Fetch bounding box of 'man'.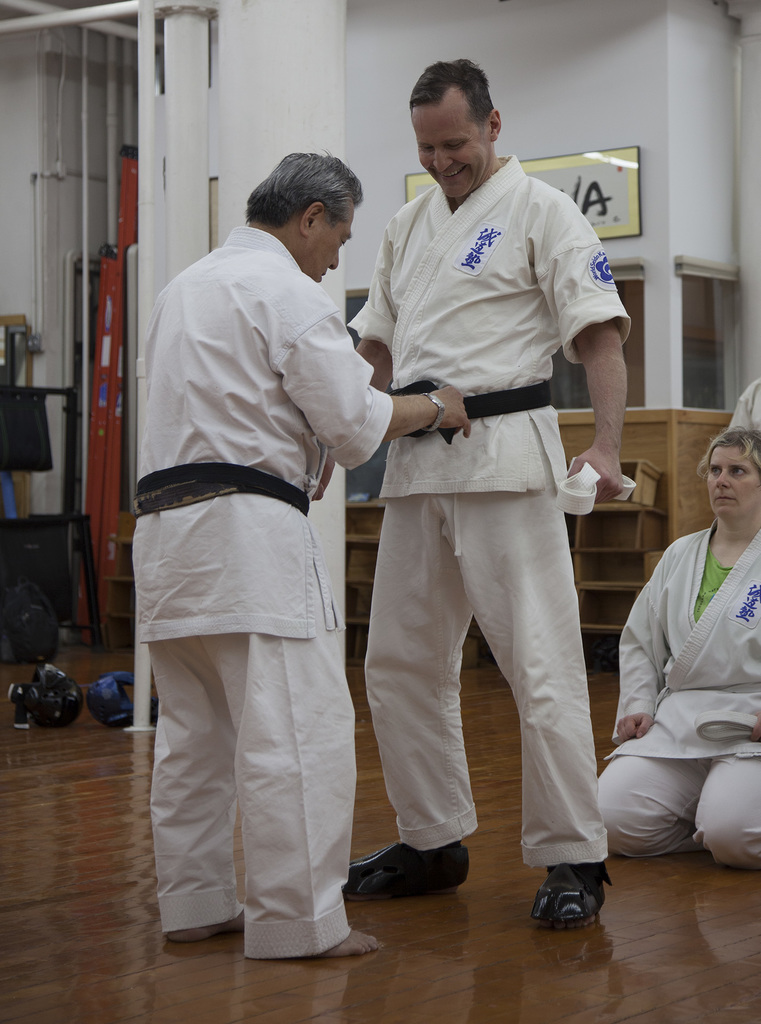
Bbox: (138,154,472,959).
